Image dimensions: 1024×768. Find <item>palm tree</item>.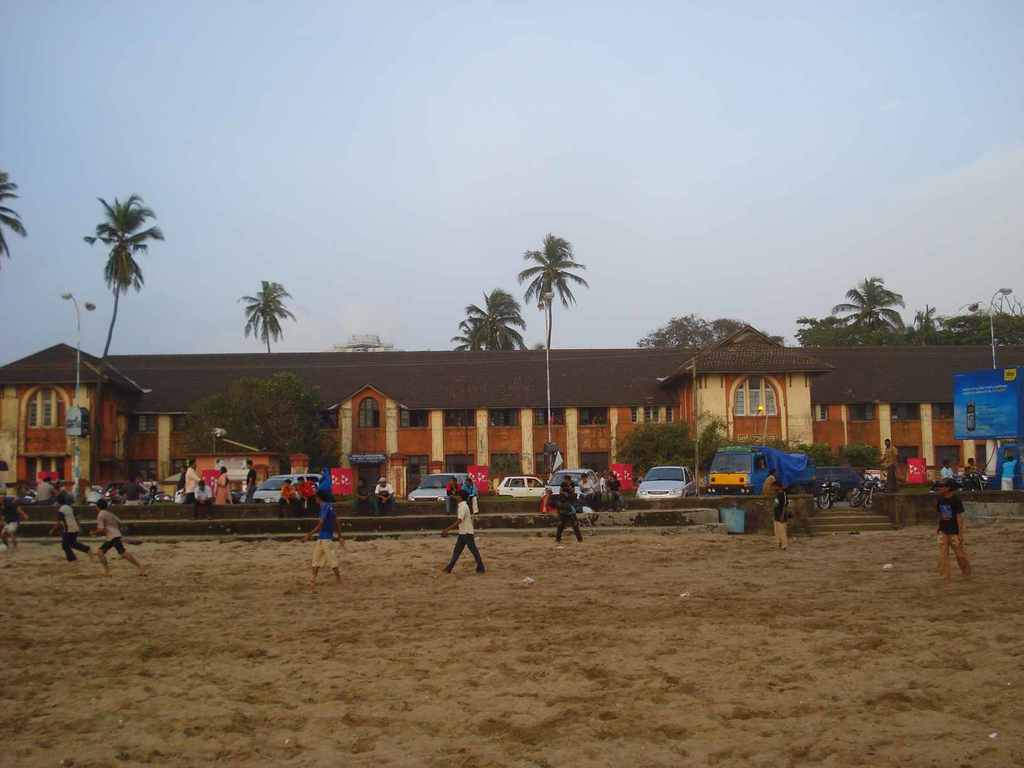
pyautogui.locateOnScreen(514, 226, 592, 352).
